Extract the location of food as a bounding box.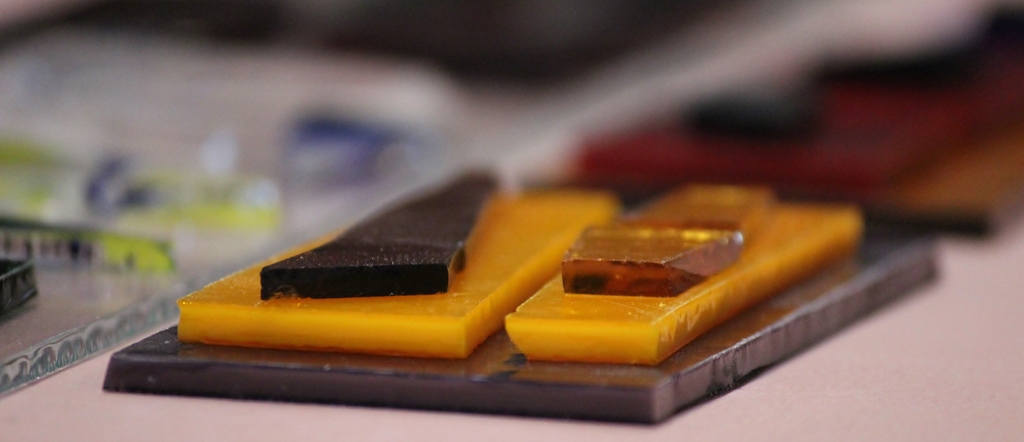
[x1=92, y1=151, x2=950, y2=423].
